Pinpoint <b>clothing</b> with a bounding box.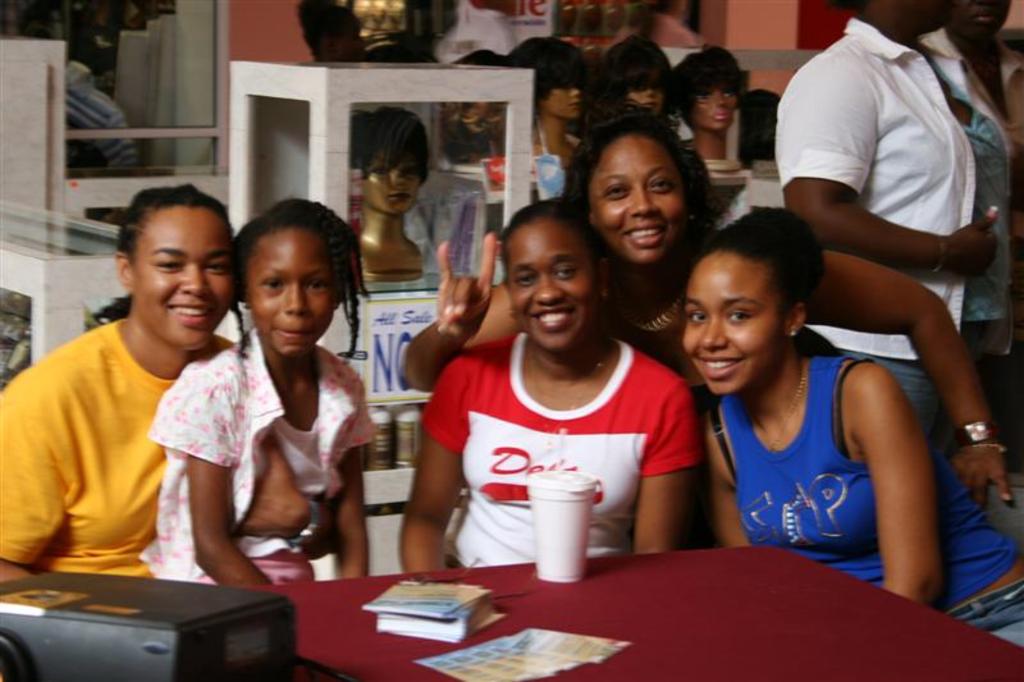
(593,273,722,550).
